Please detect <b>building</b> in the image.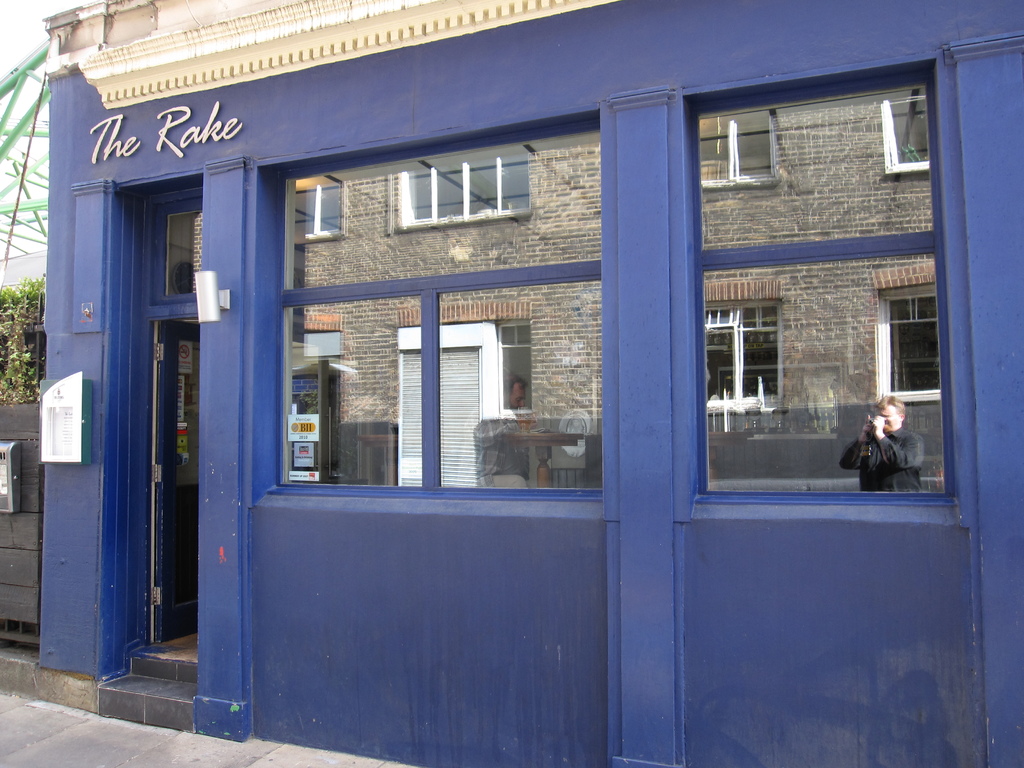
292 78 929 486.
